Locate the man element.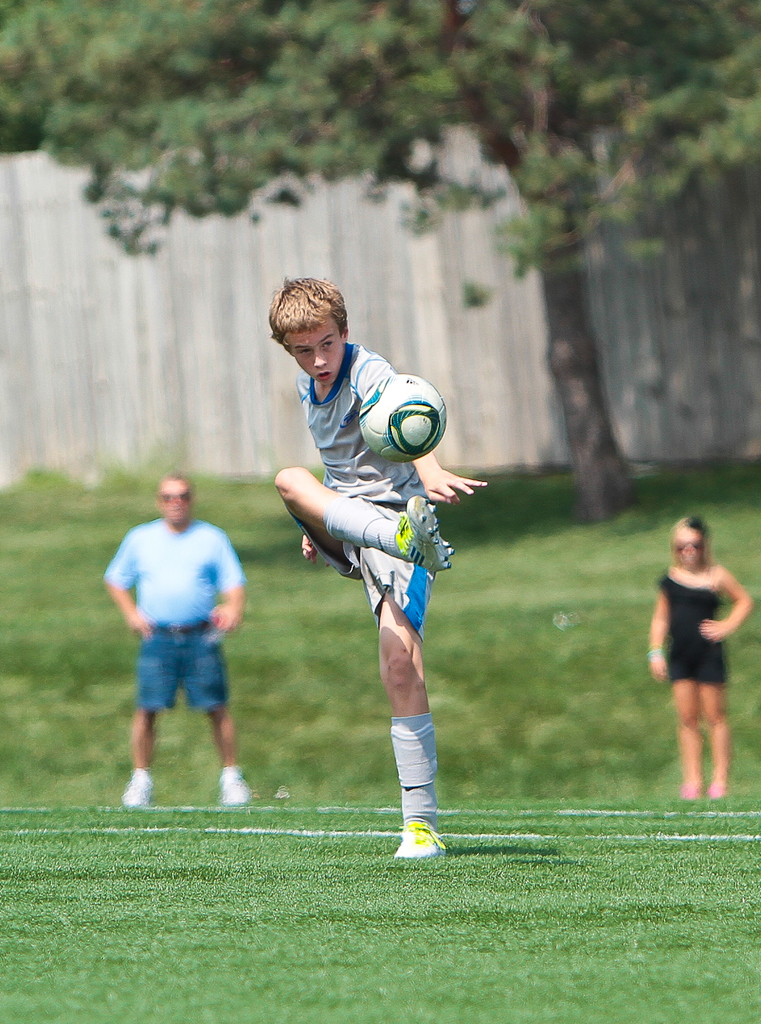
Element bbox: box=[108, 468, 263, 819].
